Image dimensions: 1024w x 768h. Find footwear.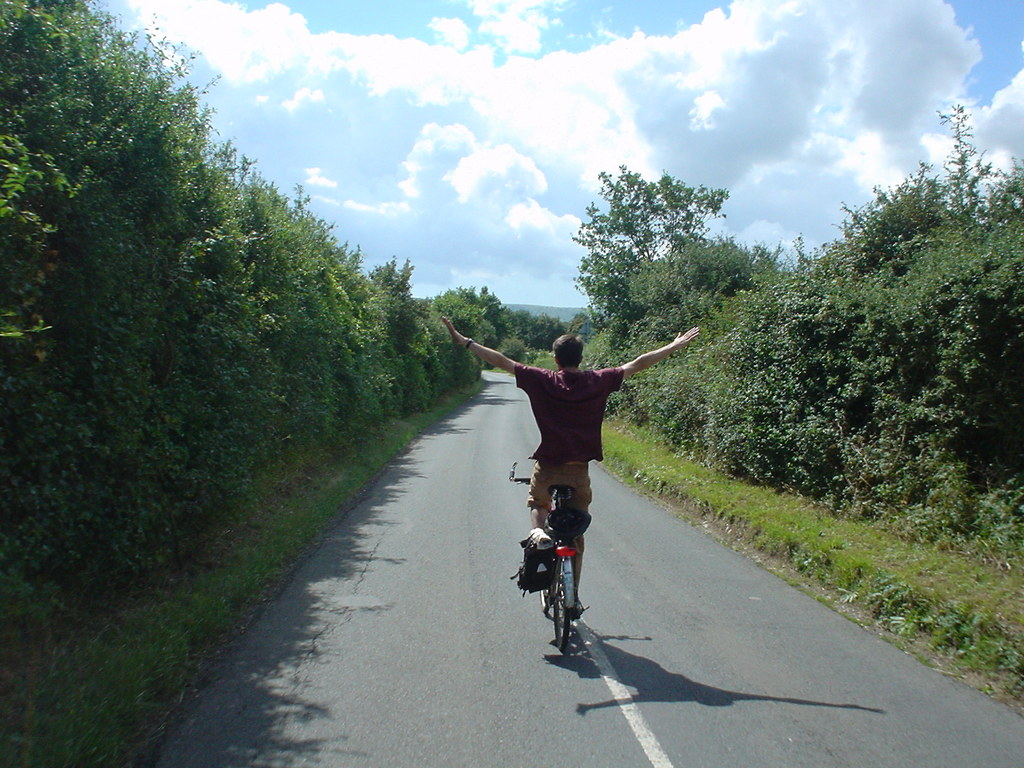
locate(573, 601, 590, 617).
